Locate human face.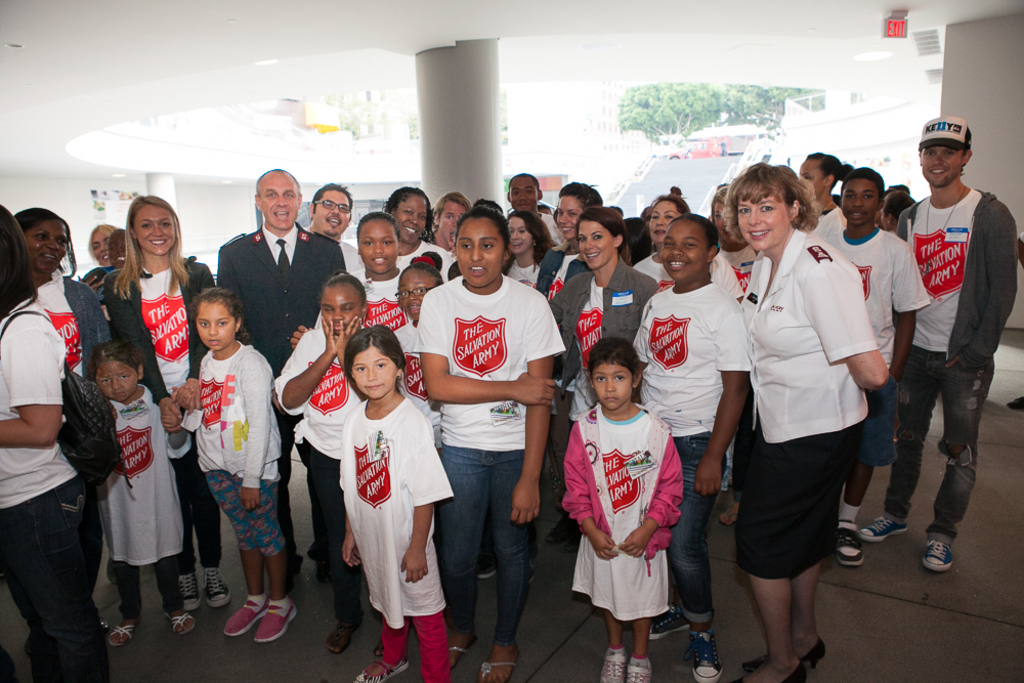
Bounding box: 358, 212, 399, 272.
